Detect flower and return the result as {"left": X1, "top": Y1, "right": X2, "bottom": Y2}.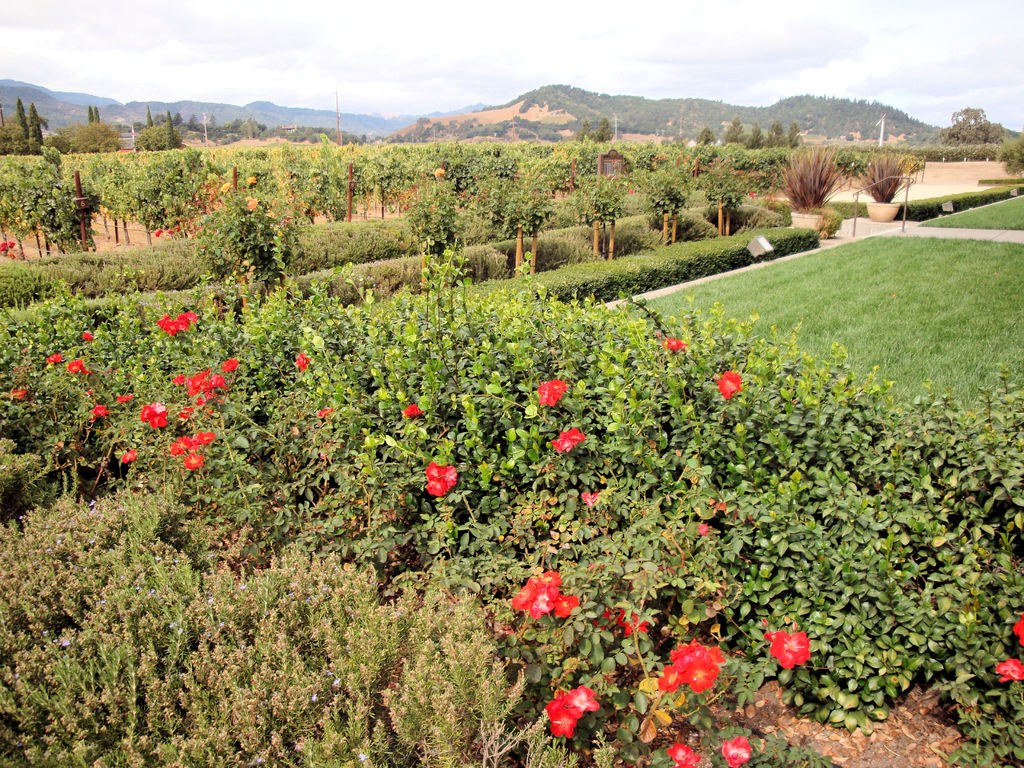
{"left": 120, "top": 449, "right": 138, "bottom": 465}.
